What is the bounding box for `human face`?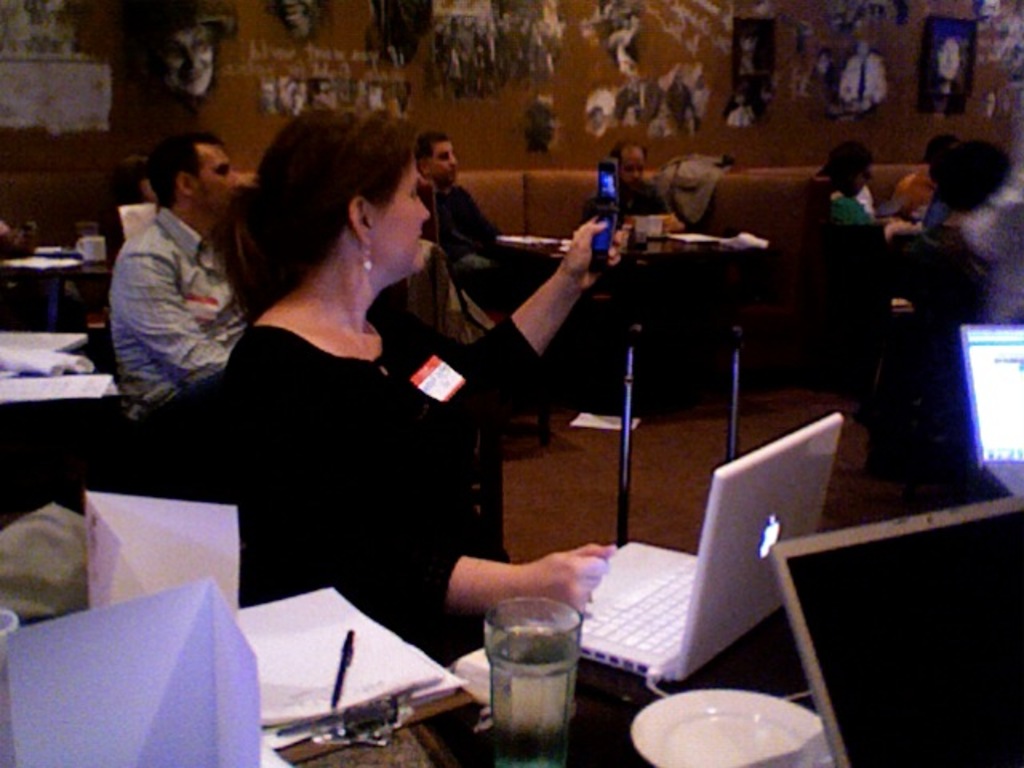
x1=422, y1=136, x2=456, y2=179.
